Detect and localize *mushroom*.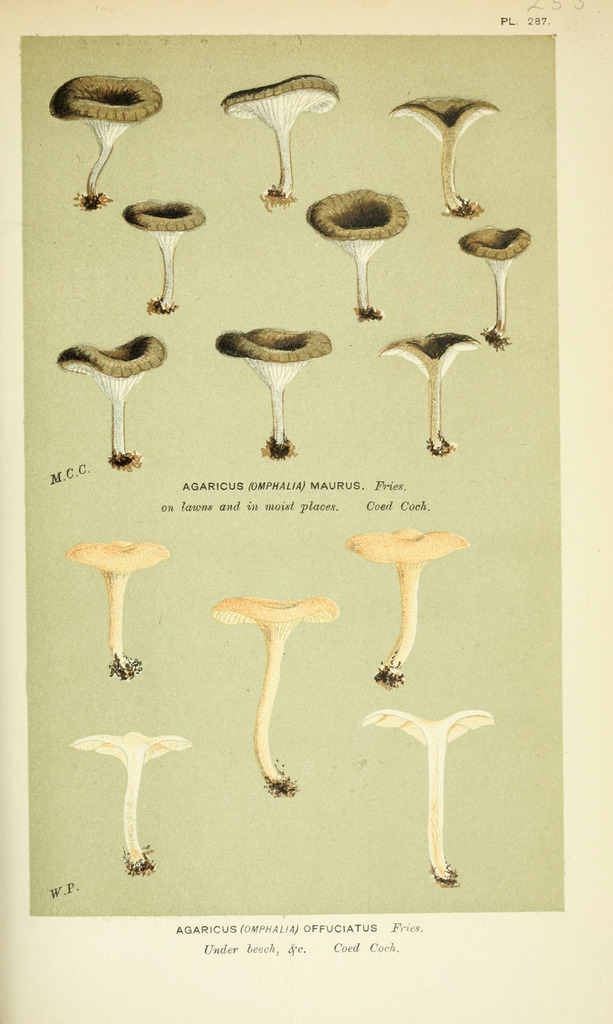
Localized at {"x1": 301, "y1": 189, "x2": 406, "y2": 317}.
